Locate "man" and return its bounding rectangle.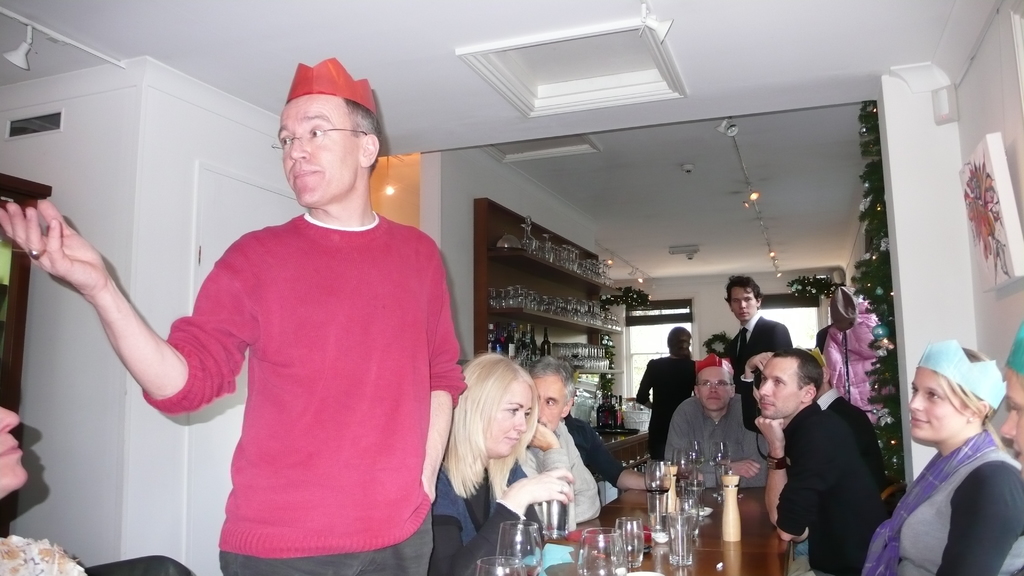
region(637, 330, 695, 454).
